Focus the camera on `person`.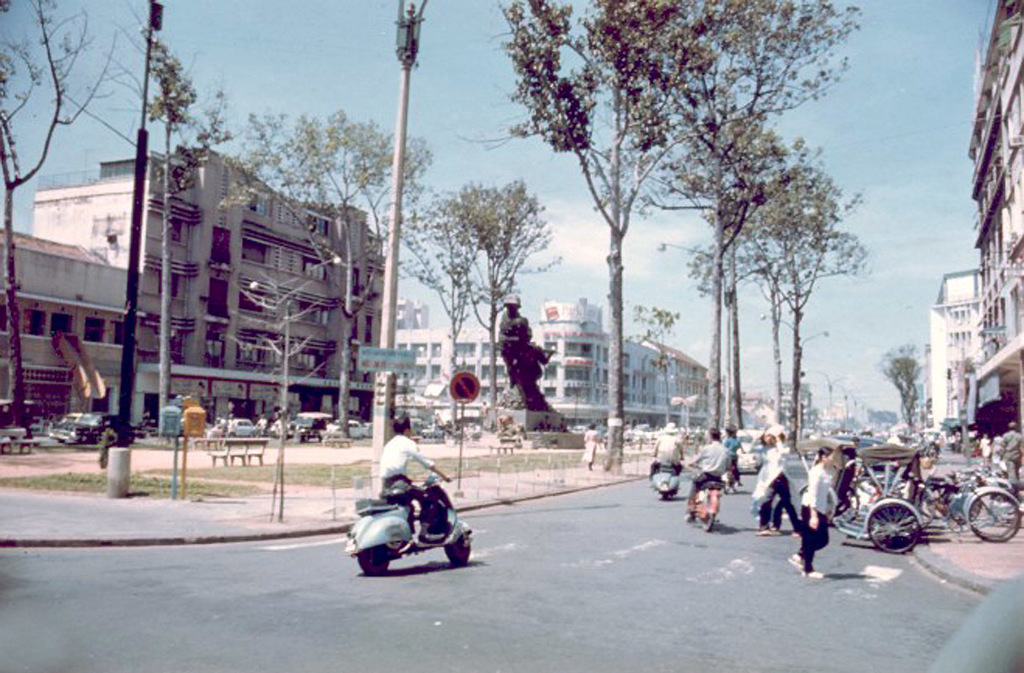
Focus region: 779, 462, 839, 586.
